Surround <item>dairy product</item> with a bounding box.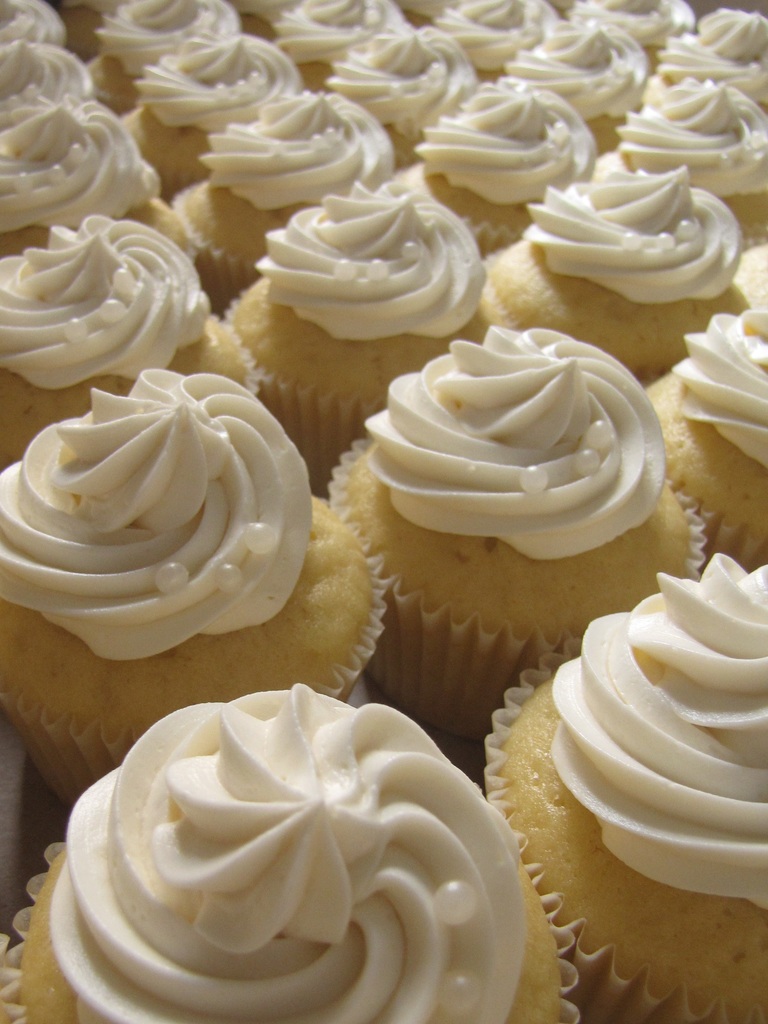
box=[0, 47, 98, 92].
